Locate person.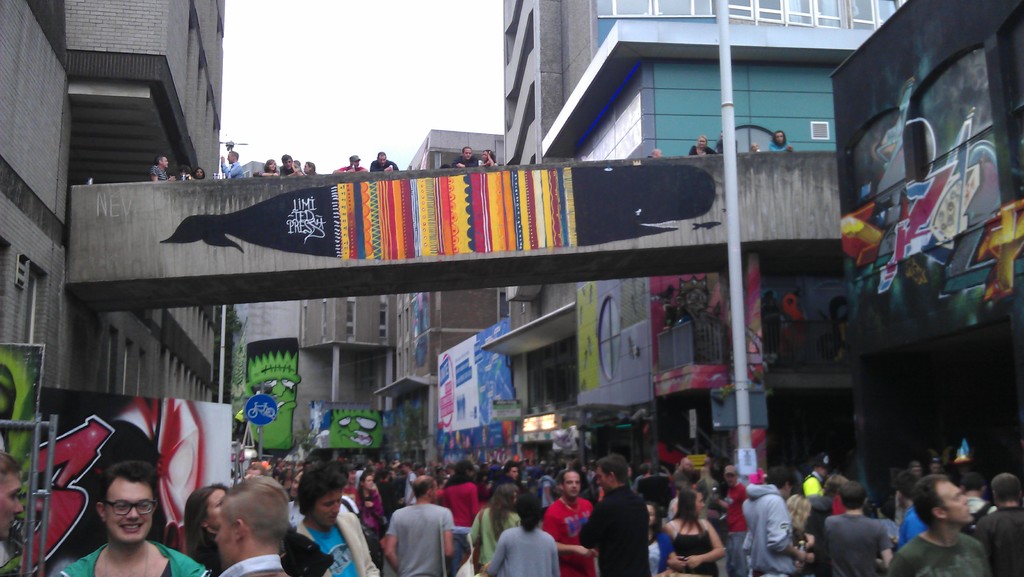
Bounding box: <box>332,157,367,173</box>.
